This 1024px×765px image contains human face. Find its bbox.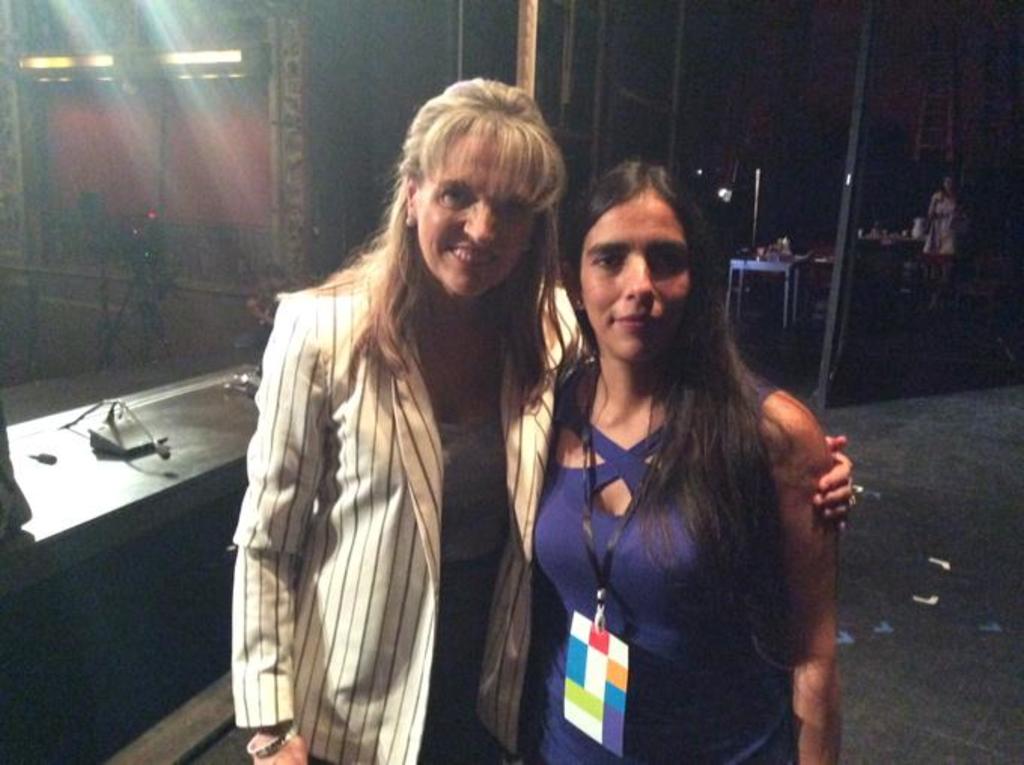
detection(580, 187, 685, 361).
